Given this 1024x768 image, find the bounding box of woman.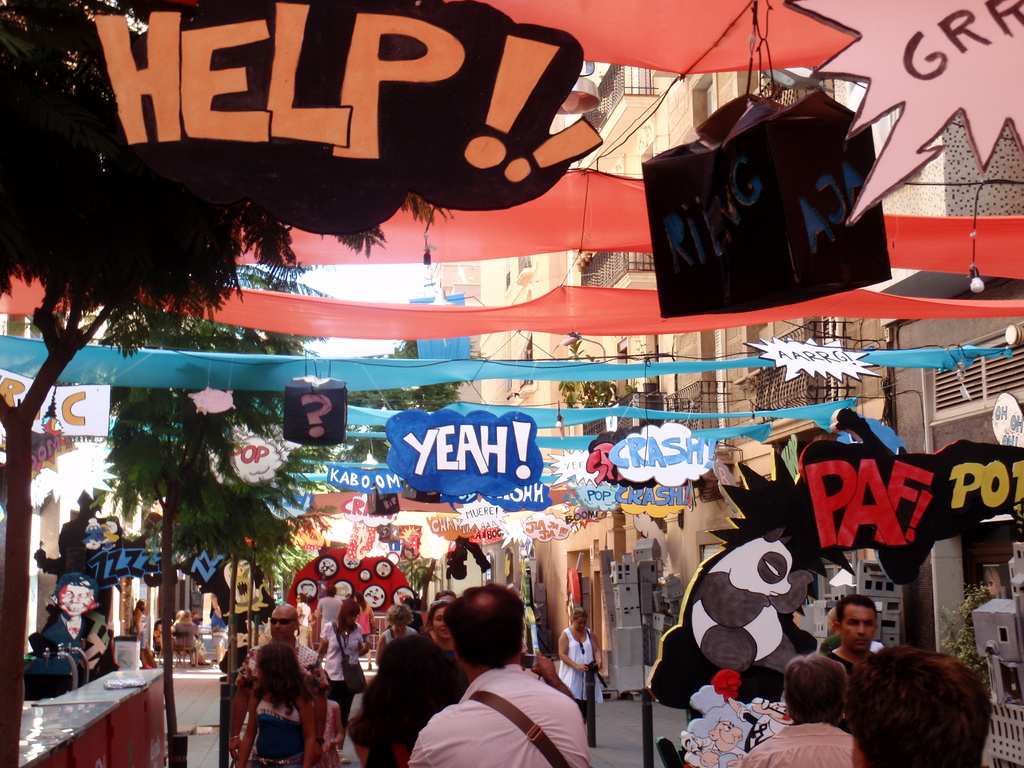
(741,648,853,767).
